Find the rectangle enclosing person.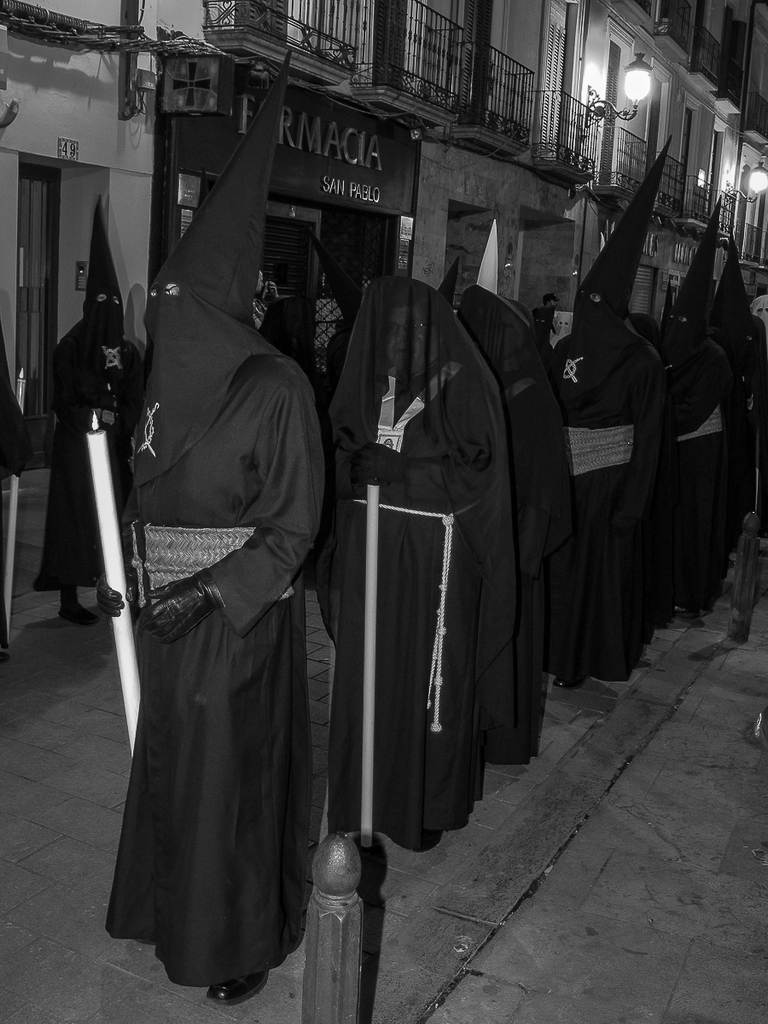
314/258/521/856.
